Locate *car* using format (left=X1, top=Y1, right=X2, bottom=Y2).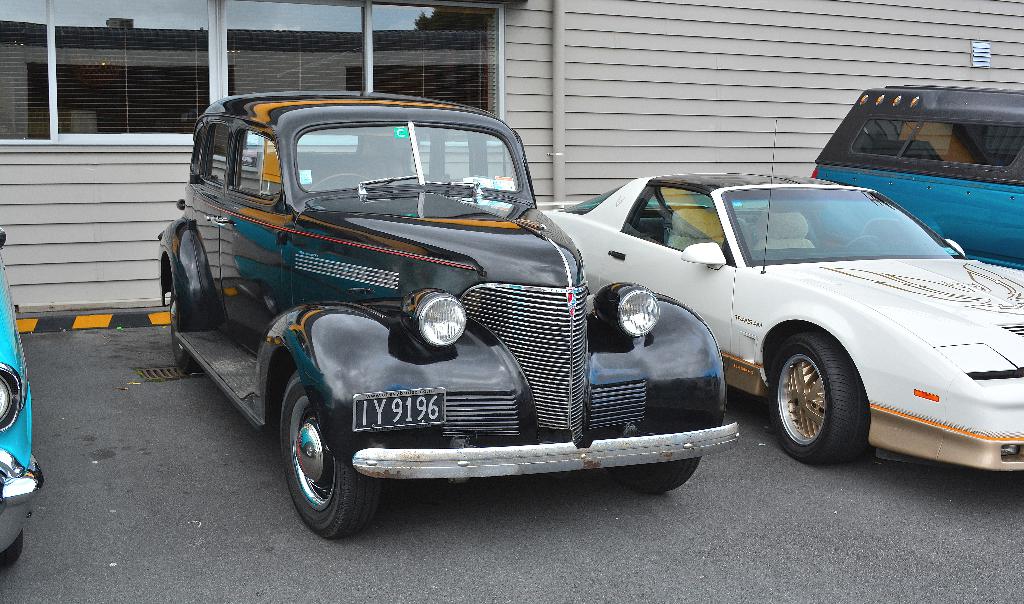
(left=154, top=90, right=745, bottom=542).
